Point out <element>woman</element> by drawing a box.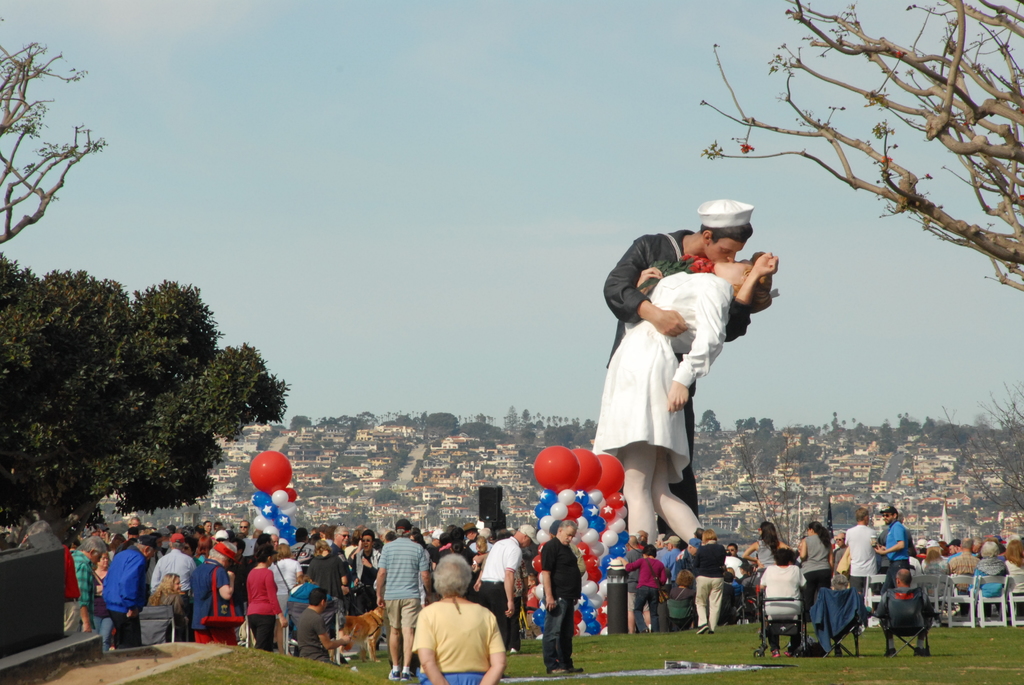
locate(302, 540, 347, 642).
